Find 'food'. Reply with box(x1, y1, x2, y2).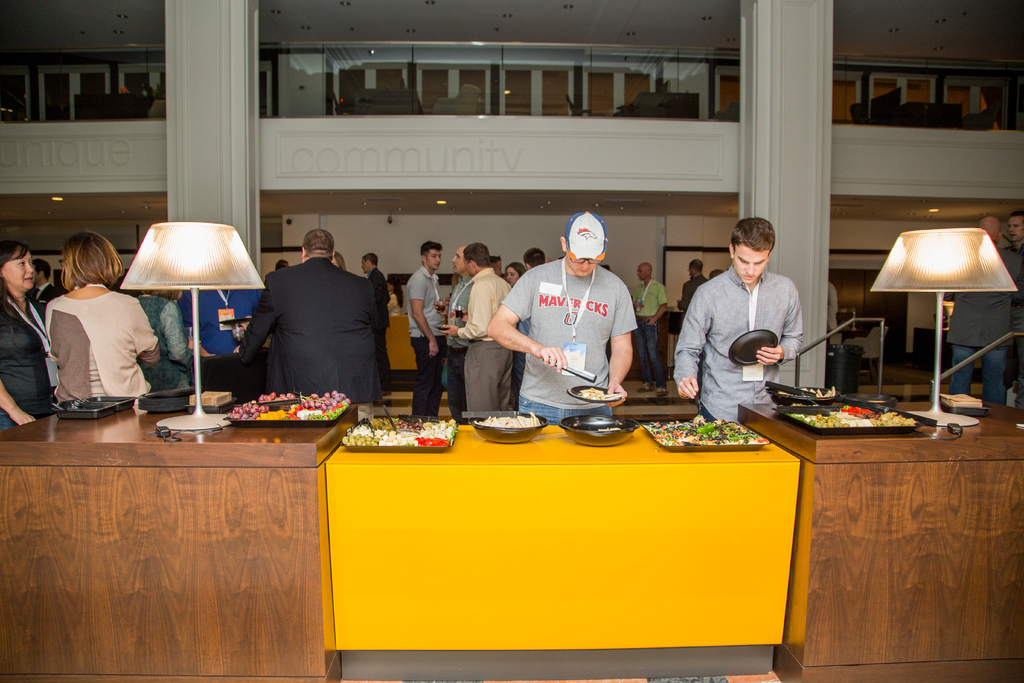
box(648, 413, 769, 447).
